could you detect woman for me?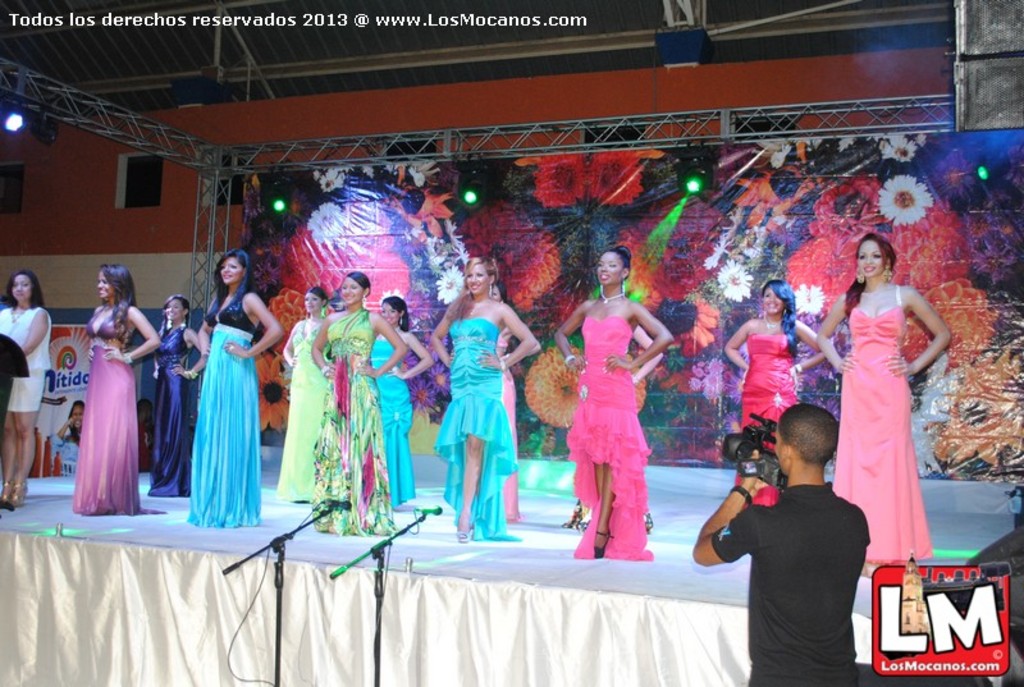
Detection result: 197, 244, 285, 531.
